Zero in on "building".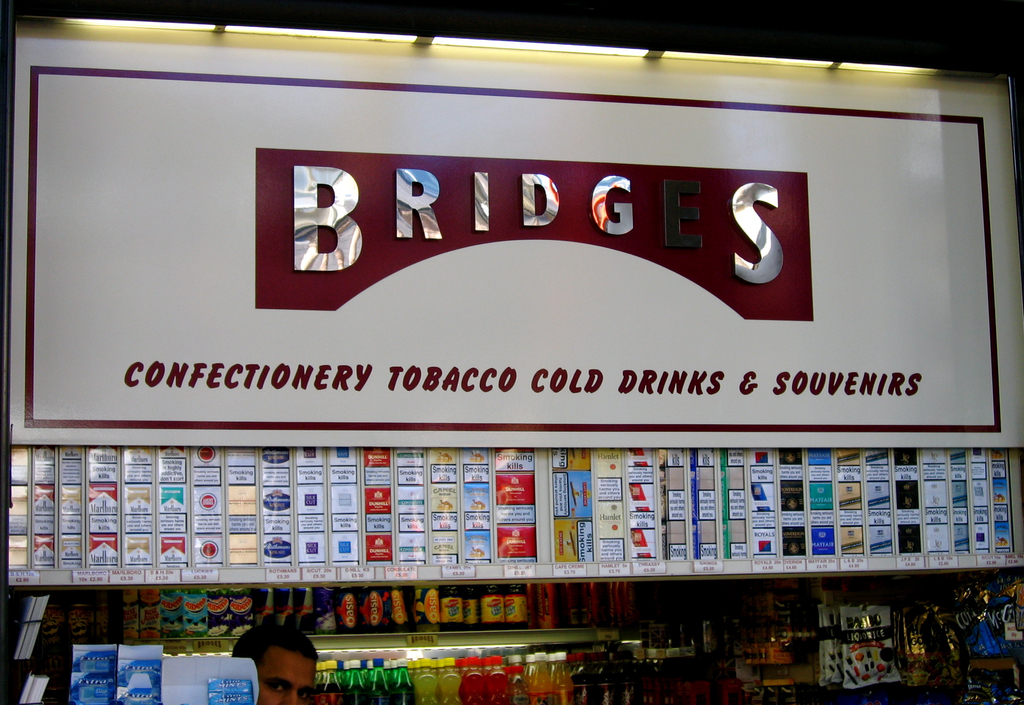
Zeroed in: 0/0/1023/704.
